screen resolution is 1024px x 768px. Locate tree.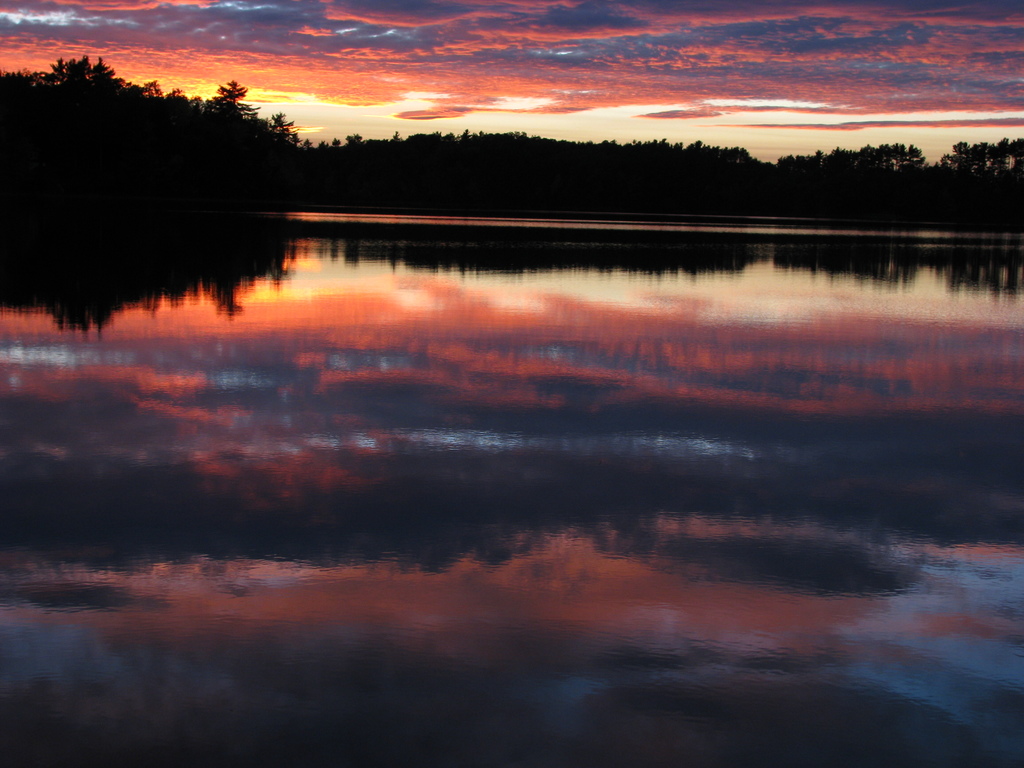
x1=52, y1=55, x2=94, y2=83.
